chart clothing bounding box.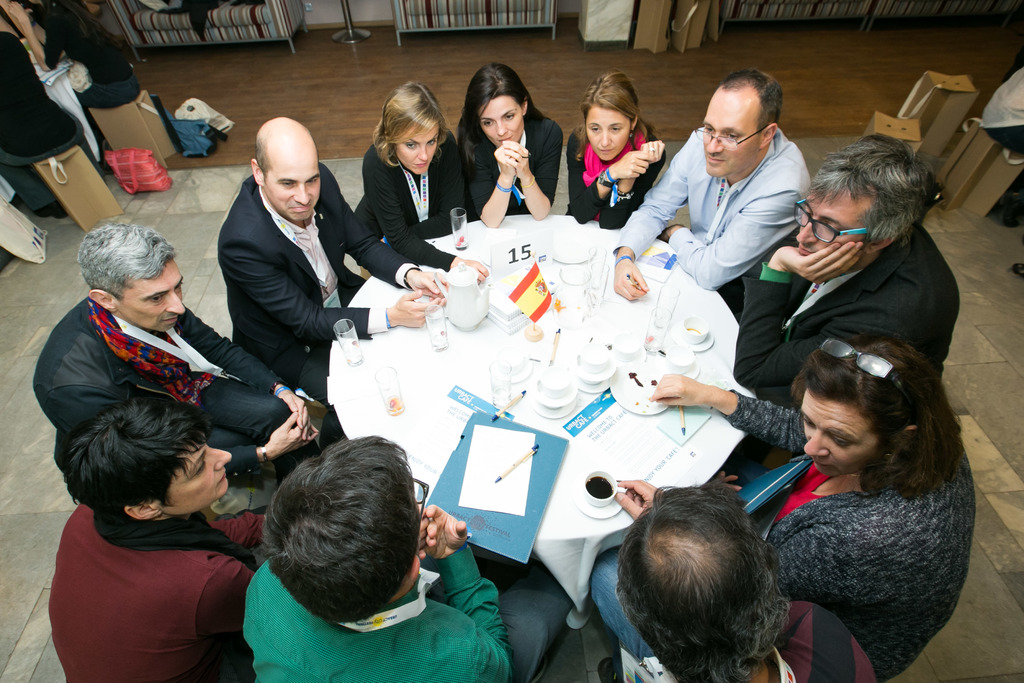
Charted: bbox=(31, 309, 328, 470).
